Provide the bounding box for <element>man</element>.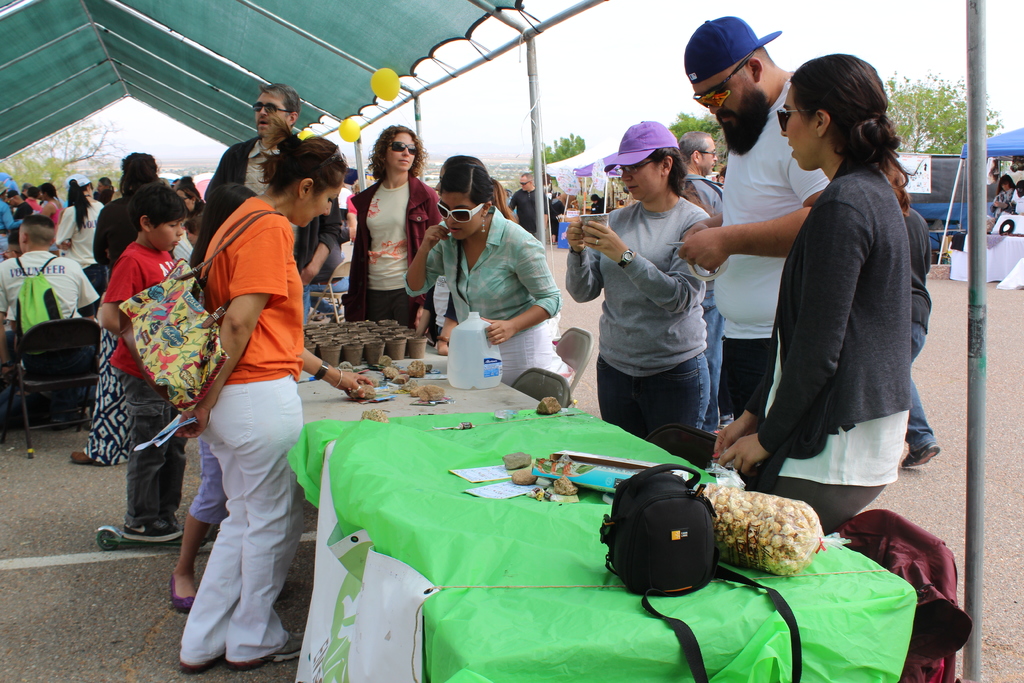
pyautogui.locateOnScreen(678, 19, 826, 422).
